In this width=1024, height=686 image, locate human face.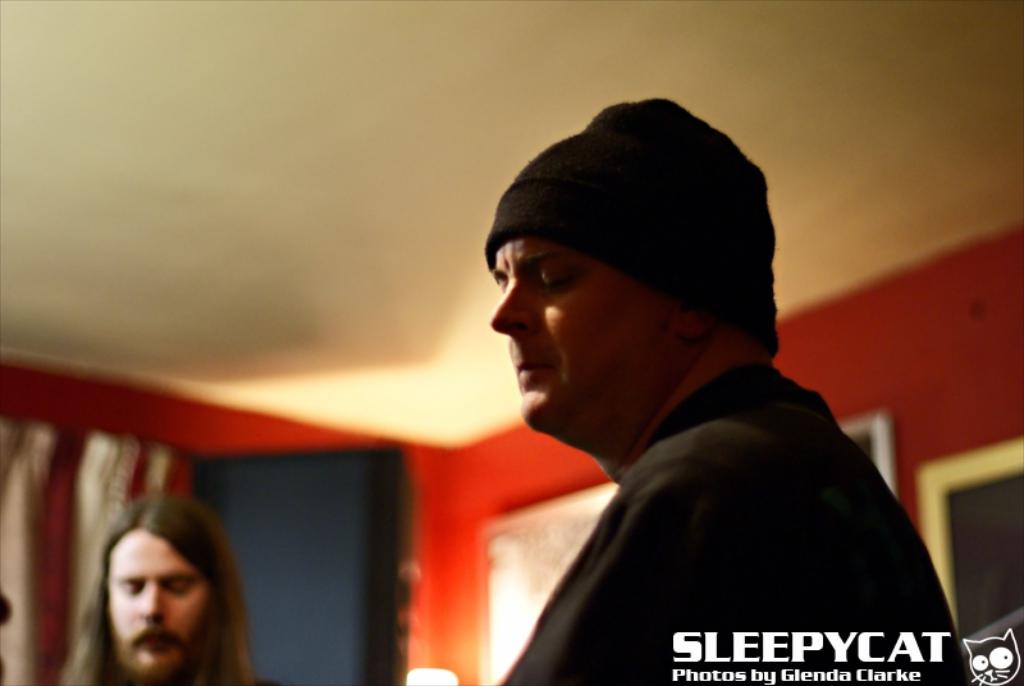
Bounding box: [x1=480, y1=179, x2=685, y2=439].
